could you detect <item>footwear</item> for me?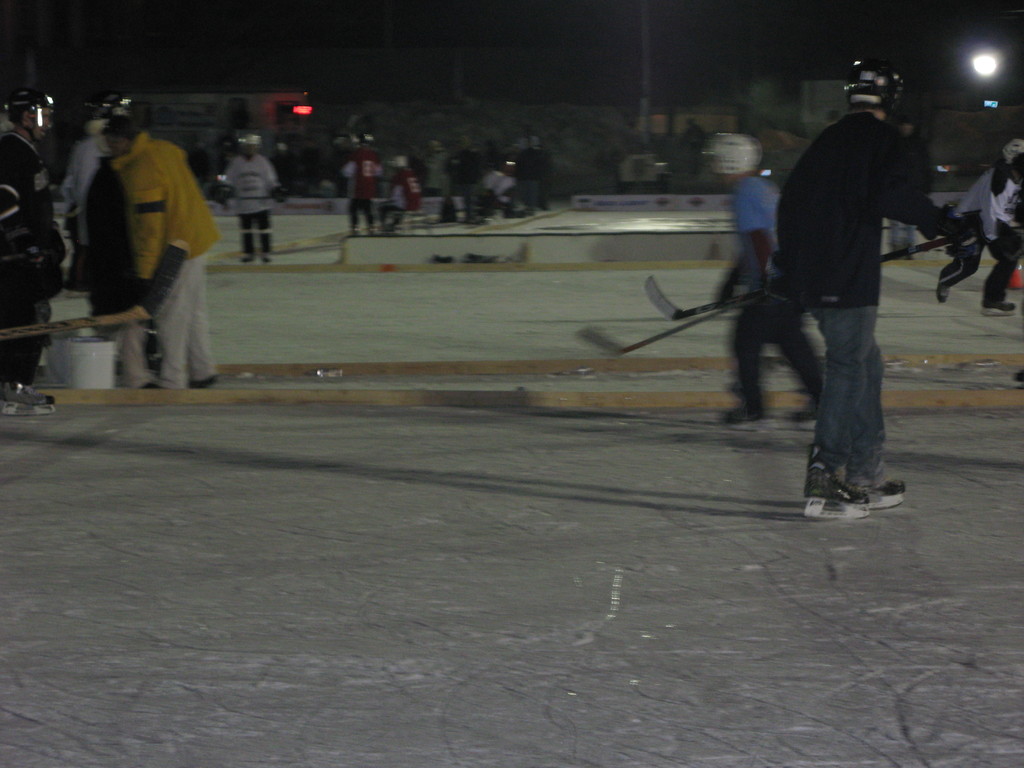
Detection result: locate(0, 384, 53, 404).
